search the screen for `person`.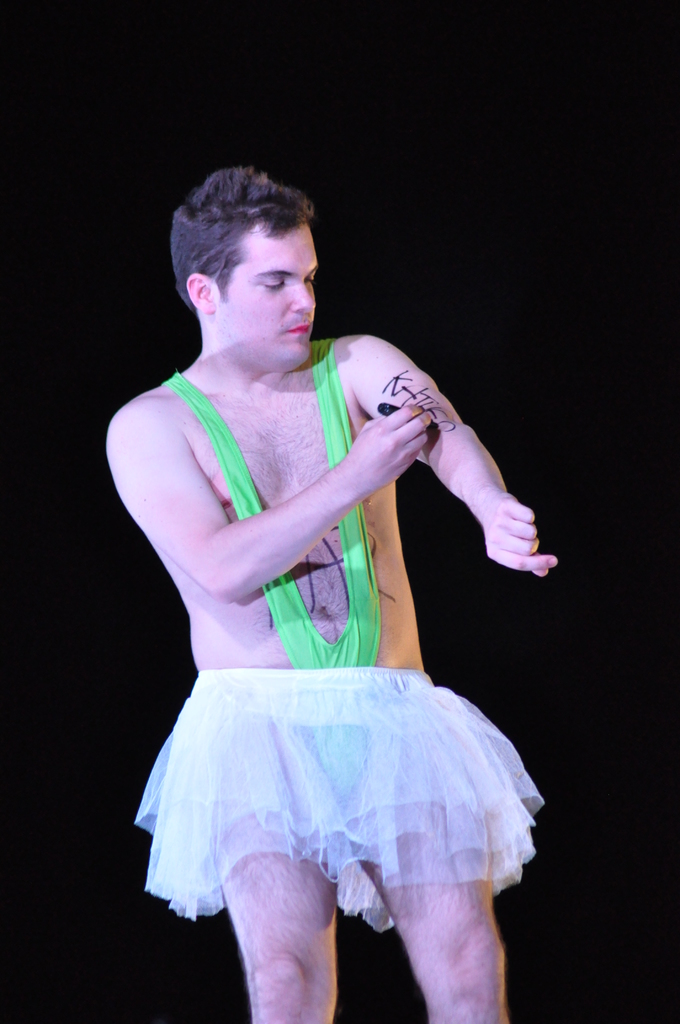
Found at l=101, t=156, r=563, b=1023.
